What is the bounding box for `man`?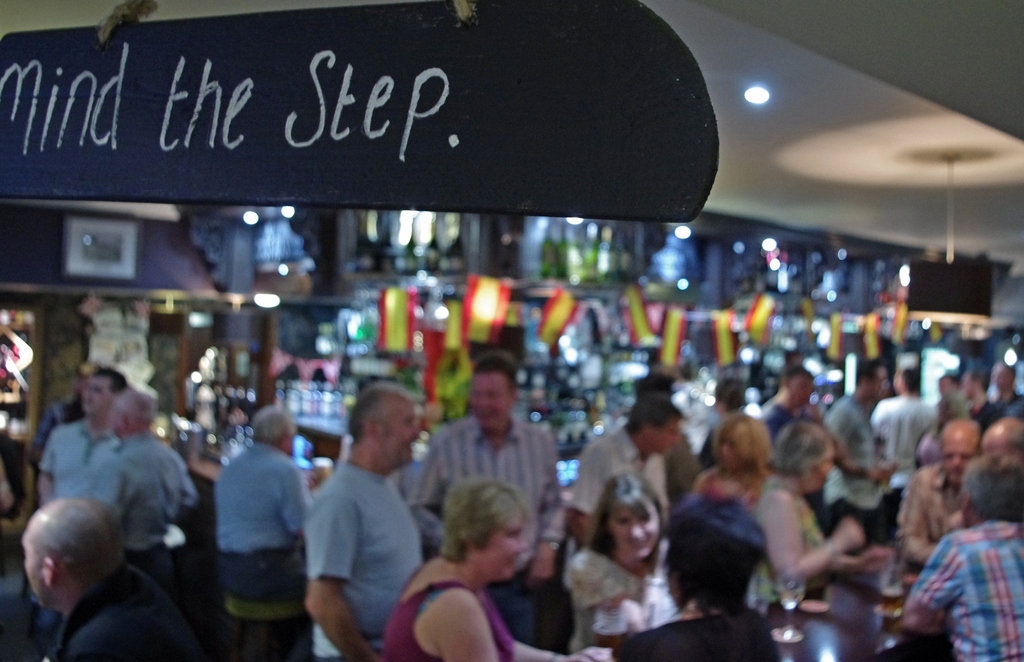
detection(904, 455, 1023, 661).
